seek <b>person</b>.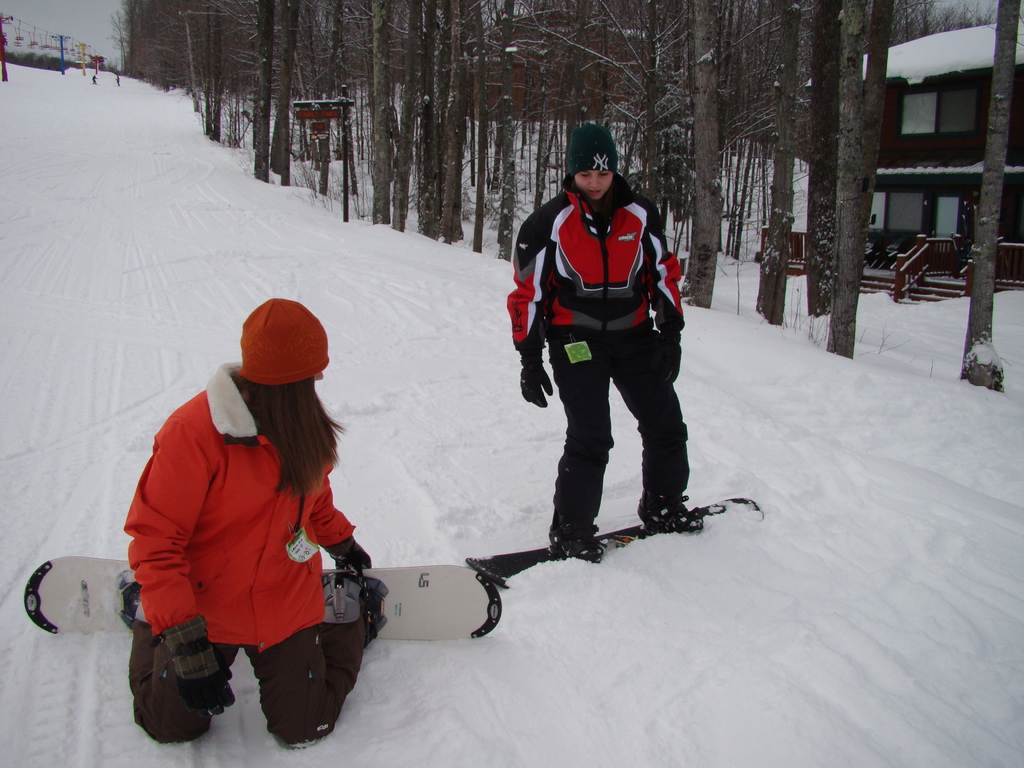
BBox(515, 137, 708, 601).
